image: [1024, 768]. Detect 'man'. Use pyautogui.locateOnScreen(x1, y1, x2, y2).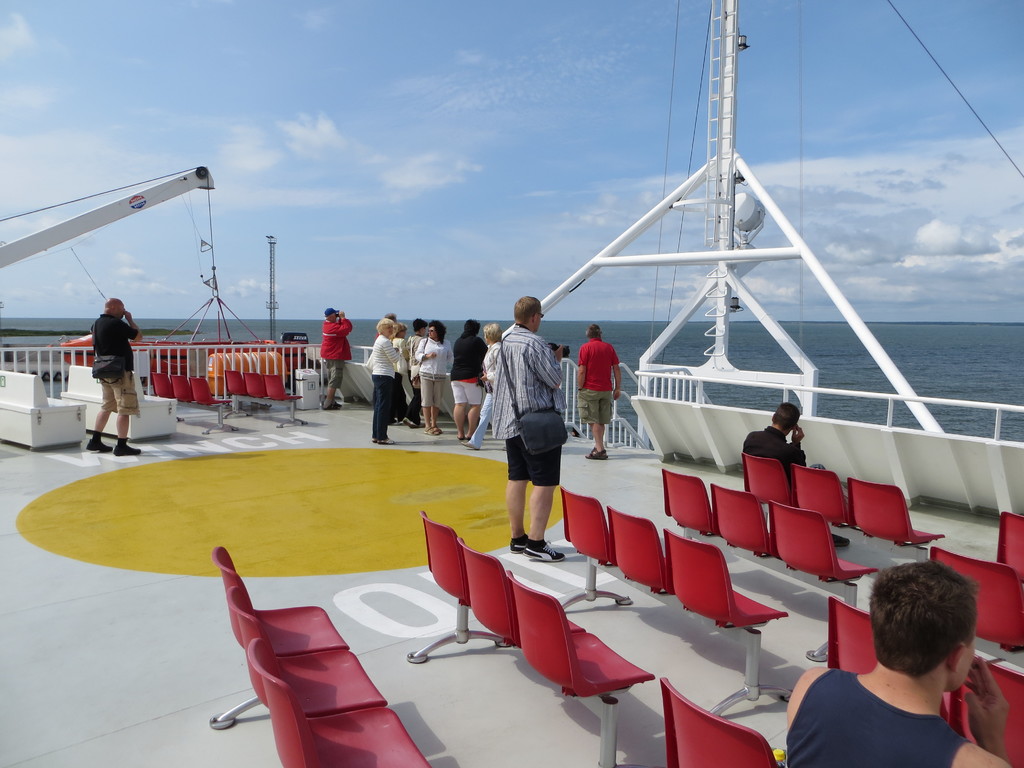
pyautogui.locateOnScreen(577, 323, 623, 458).
